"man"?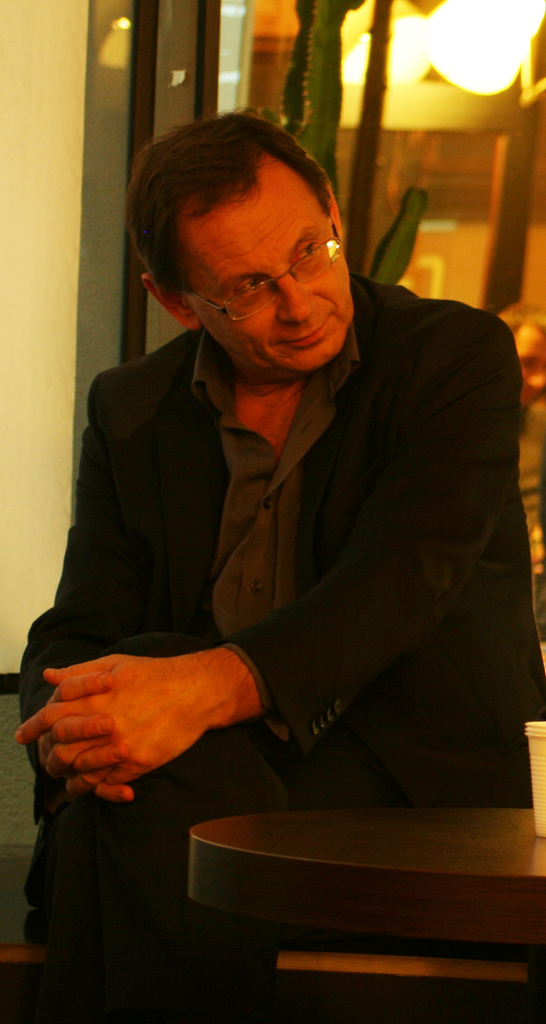
[left=30, top=107, right=540, bottom=825]
